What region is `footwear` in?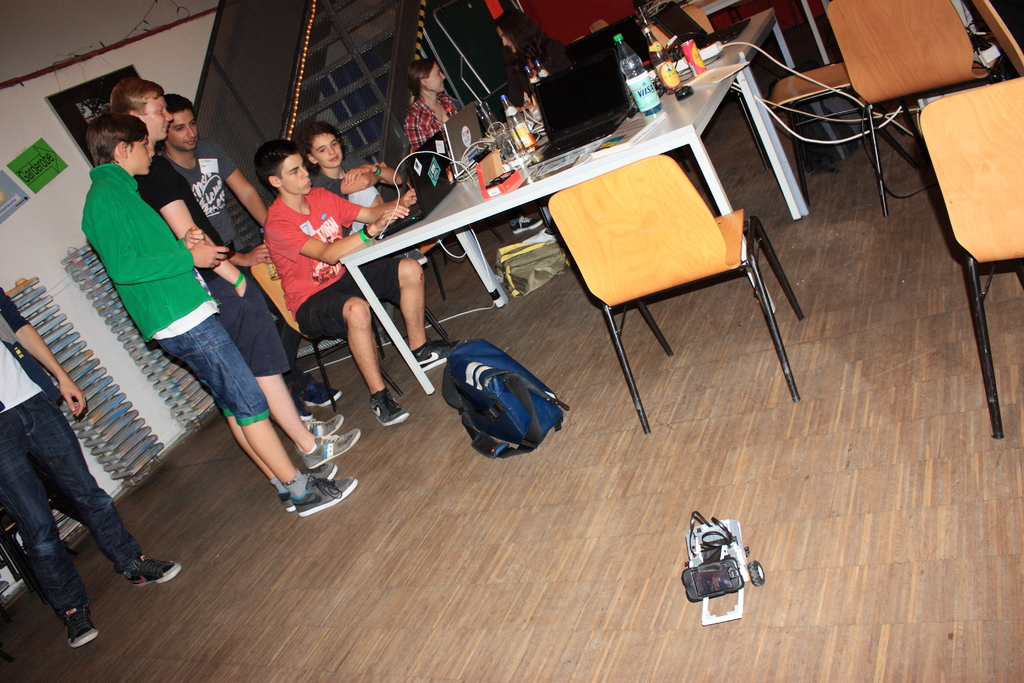
region(292, 475, 357, 519).
